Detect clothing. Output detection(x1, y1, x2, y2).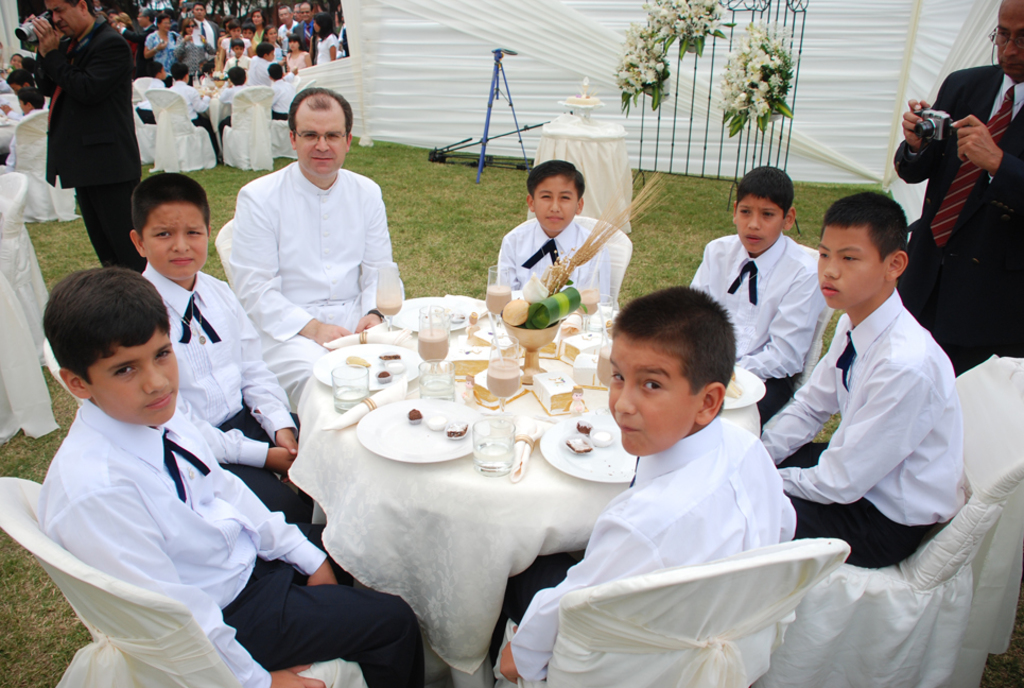
detection(761, 285, 969, 571).
